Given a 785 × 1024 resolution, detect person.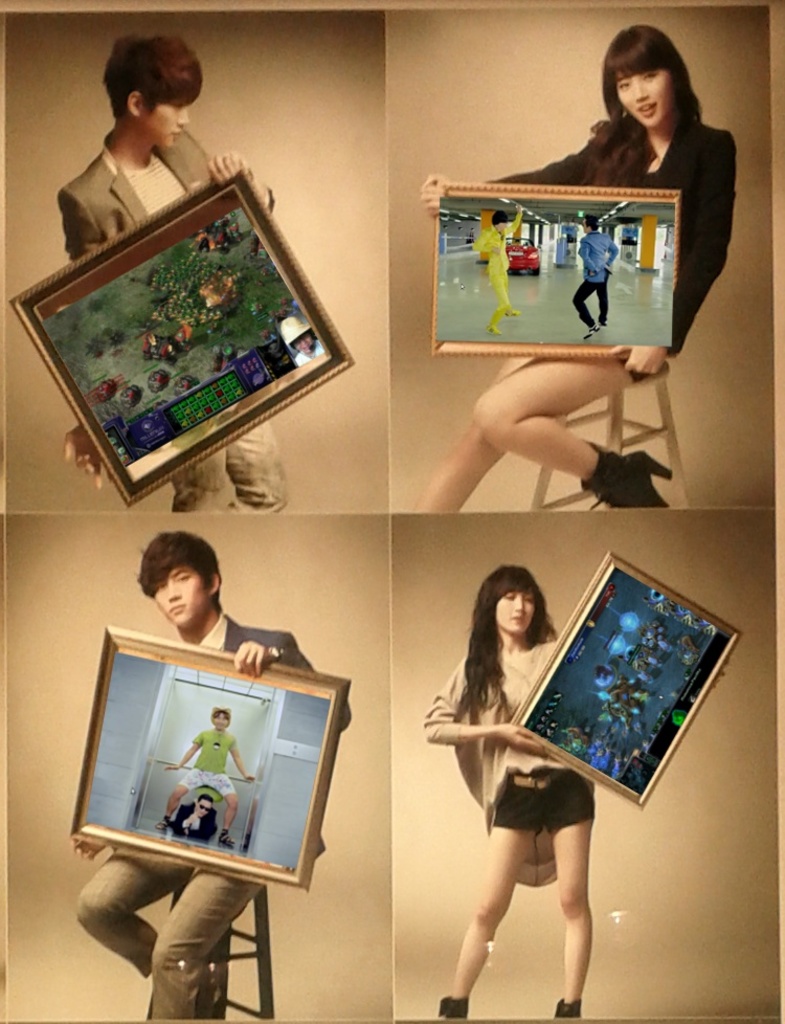
<bbox>476, 196, 535, 333</bbox>.
